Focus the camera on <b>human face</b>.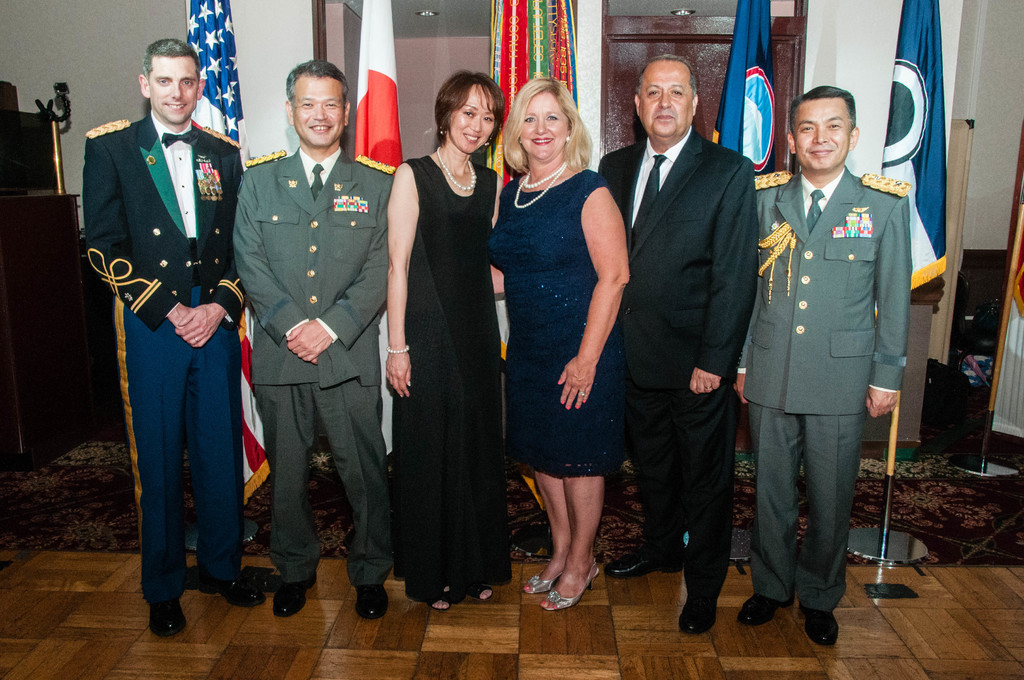
Focus region: <bbox>792, 98, 850, 174</bbox>.
